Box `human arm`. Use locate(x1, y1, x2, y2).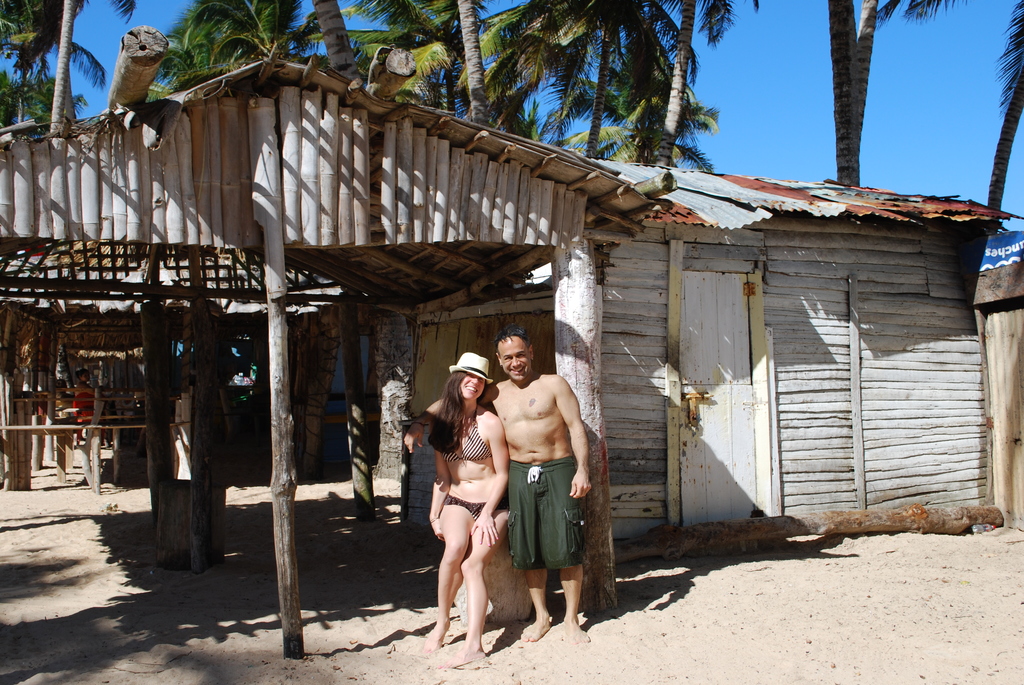
locate(397, 382, 497, 450).
